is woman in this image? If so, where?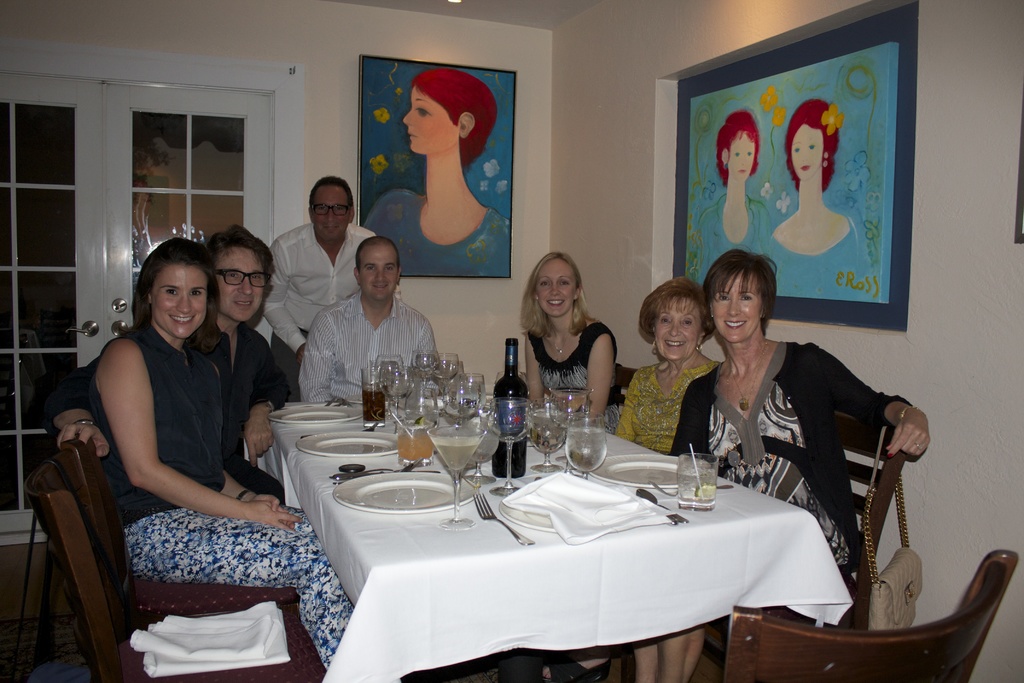
Yes, at bbox=[659, 252, 930, 682].
